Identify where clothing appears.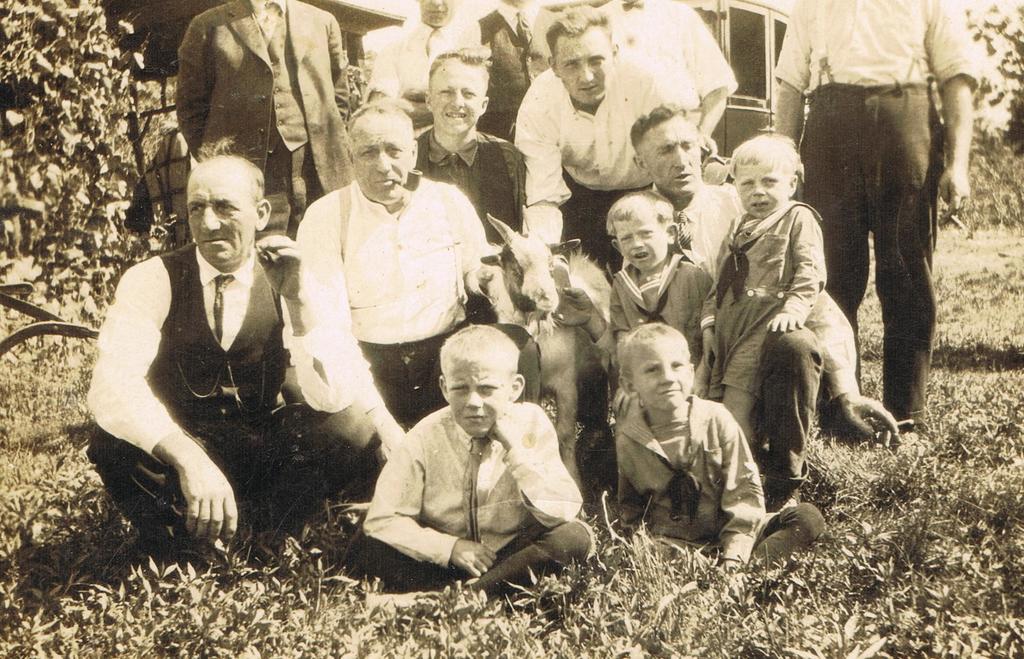
Appears at <region>414, 122, 529, 273</region>.
